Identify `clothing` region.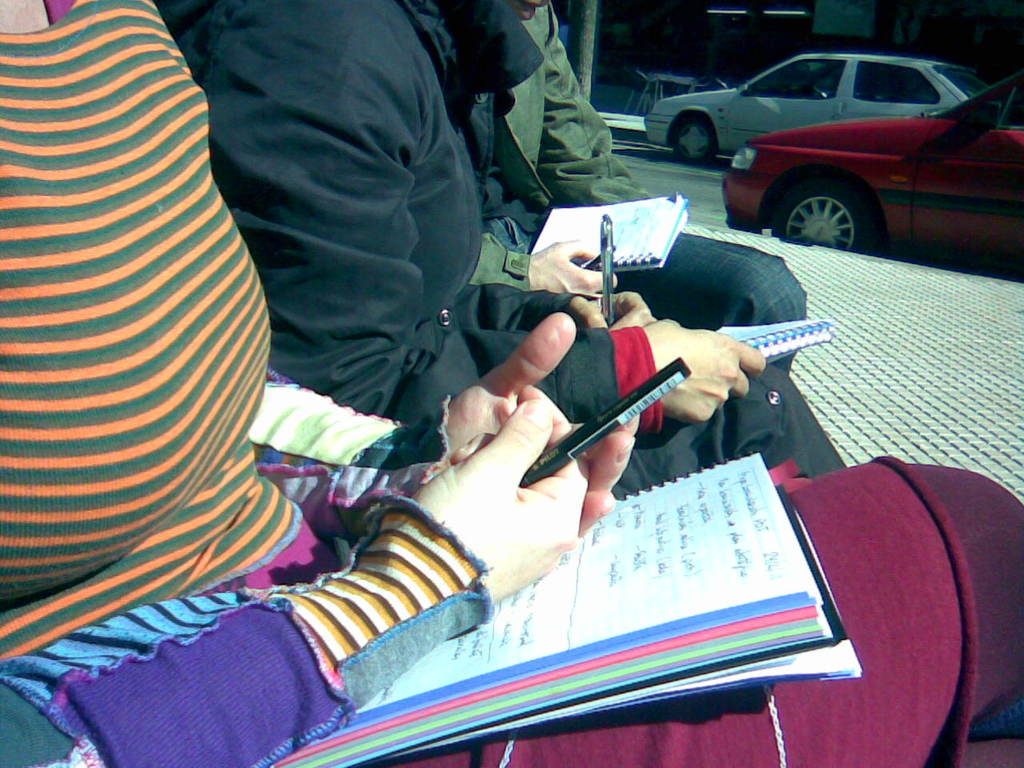
Region: x1=187 y1=0 x2=850 y2=490.
